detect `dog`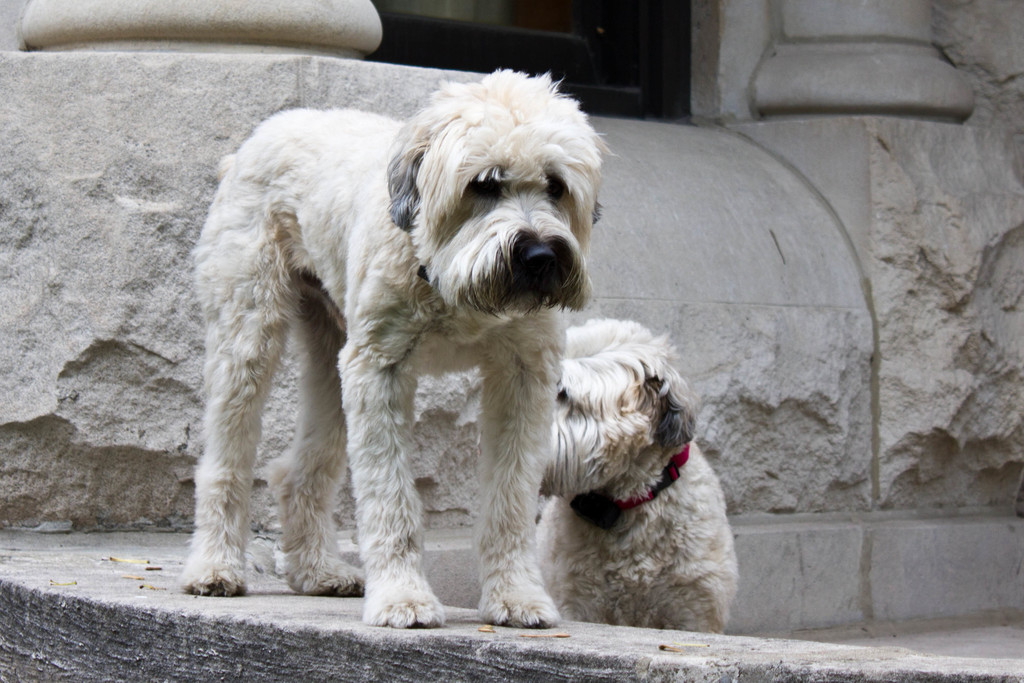
pyautogui.locateOnScreen(476, 317, 740, 638)
